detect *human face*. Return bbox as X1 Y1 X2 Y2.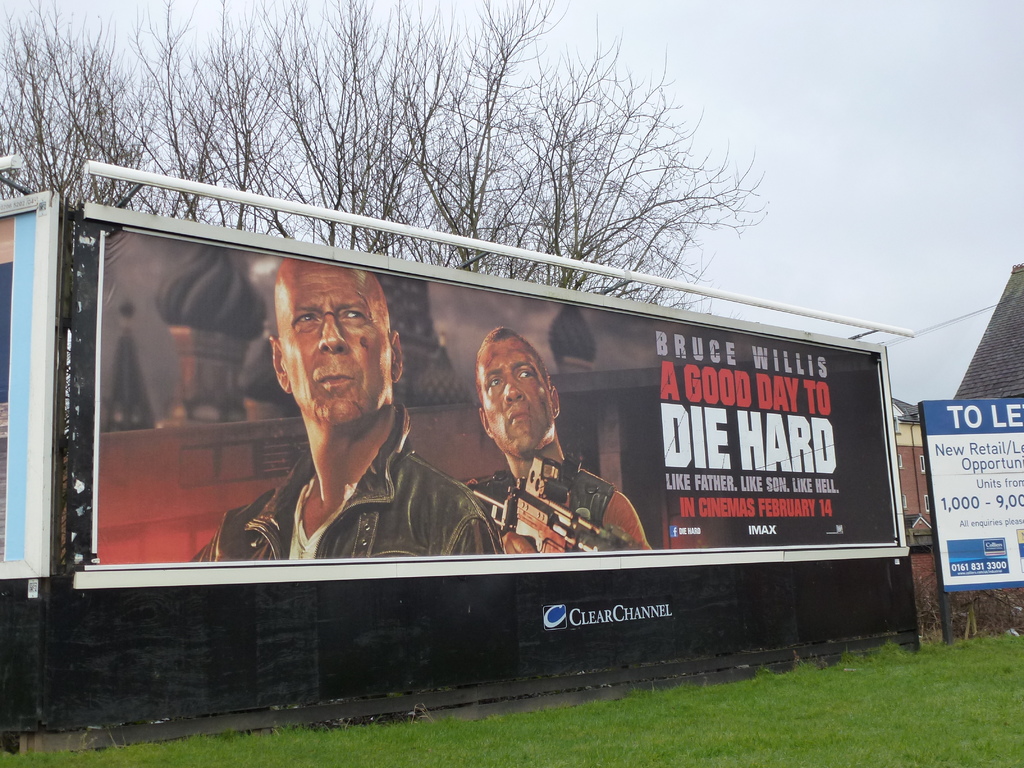
478 338 555 454.
